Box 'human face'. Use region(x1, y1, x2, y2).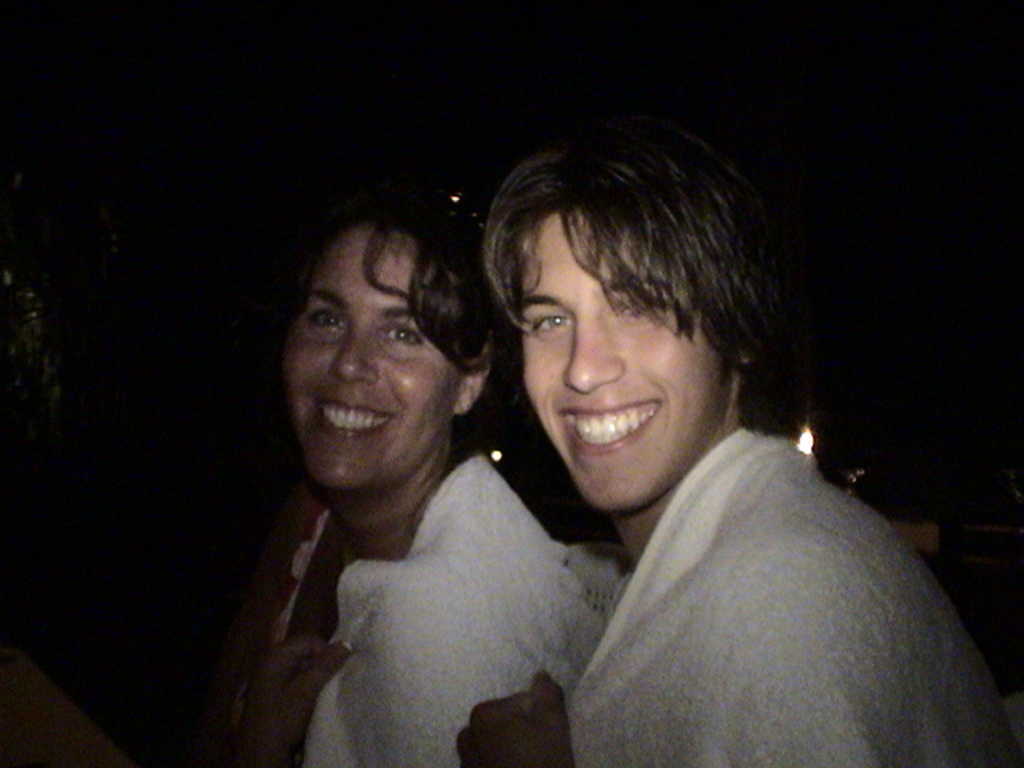
region(518, 213, 730, 509).
